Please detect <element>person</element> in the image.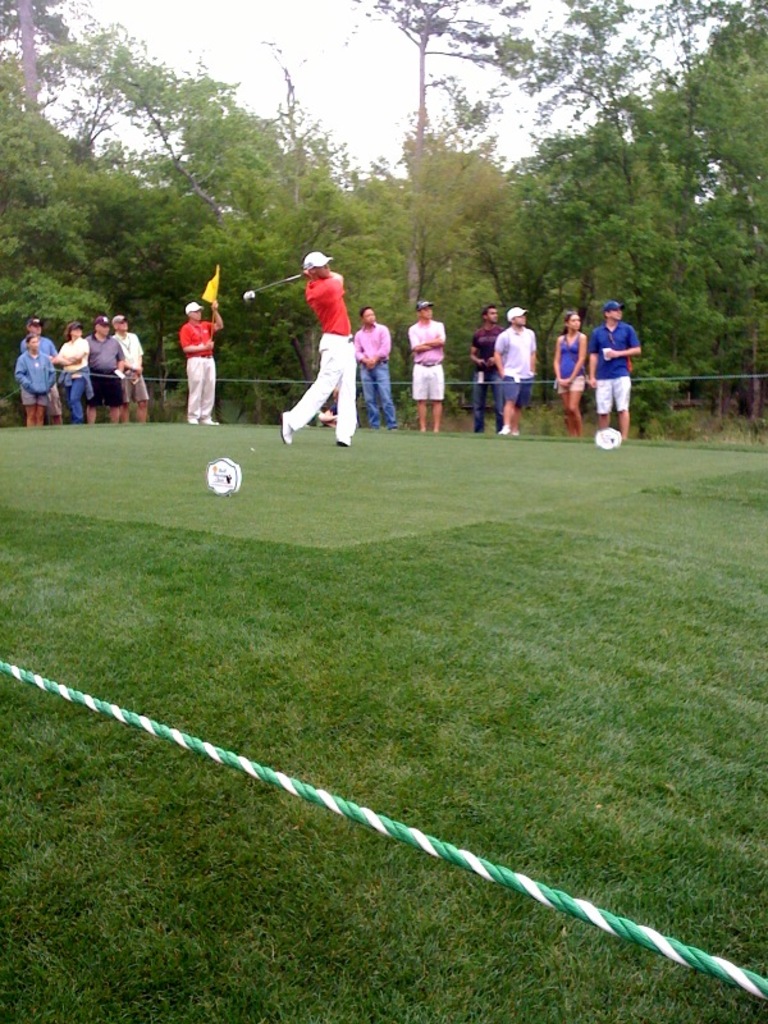
<region>282, 247, 370, 445</region>.
